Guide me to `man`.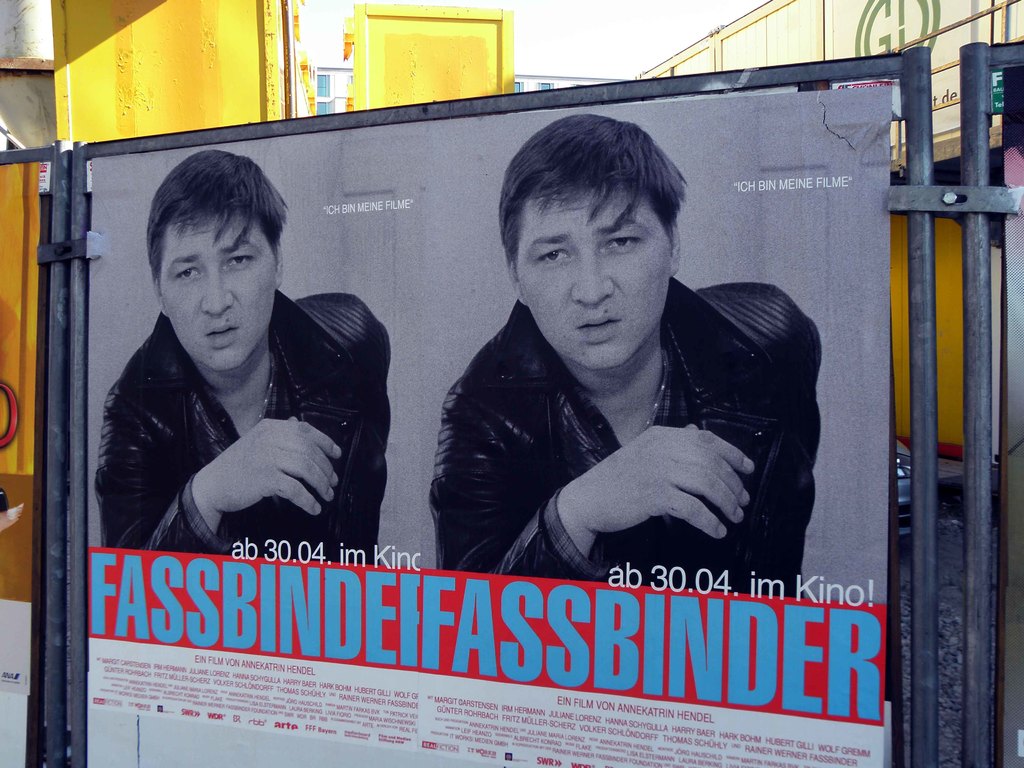
Guidance: pyautogui.locateOnScreen(70, 170, 391, 593).
